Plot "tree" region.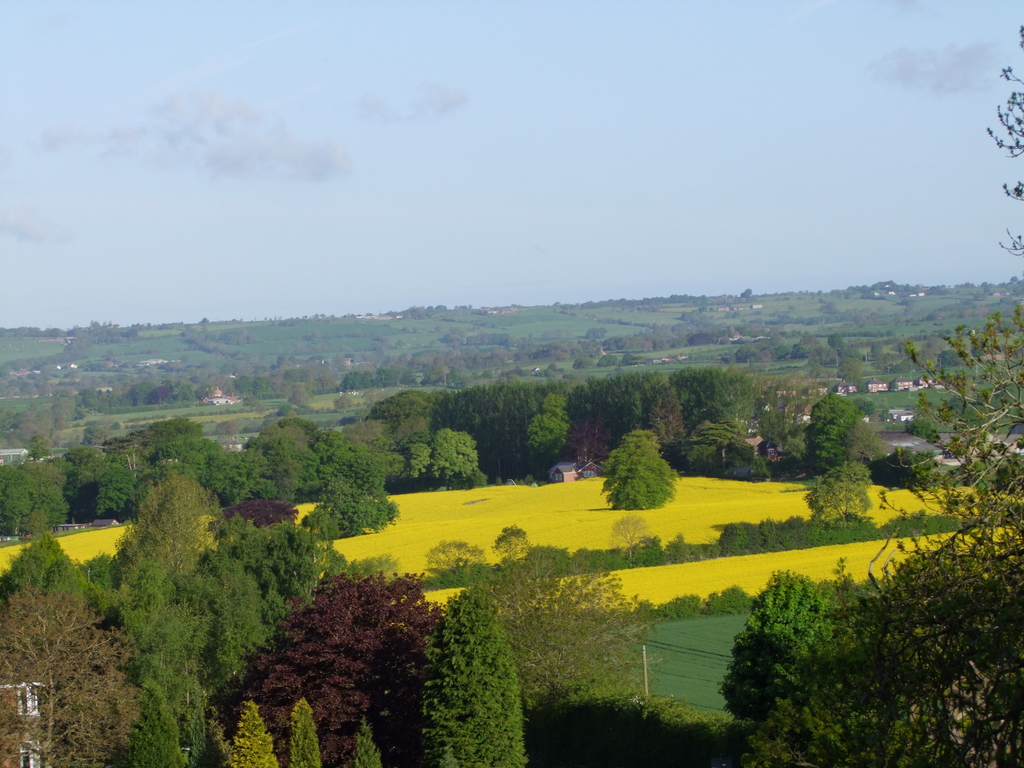
Plotted at [755,376,799,466].
